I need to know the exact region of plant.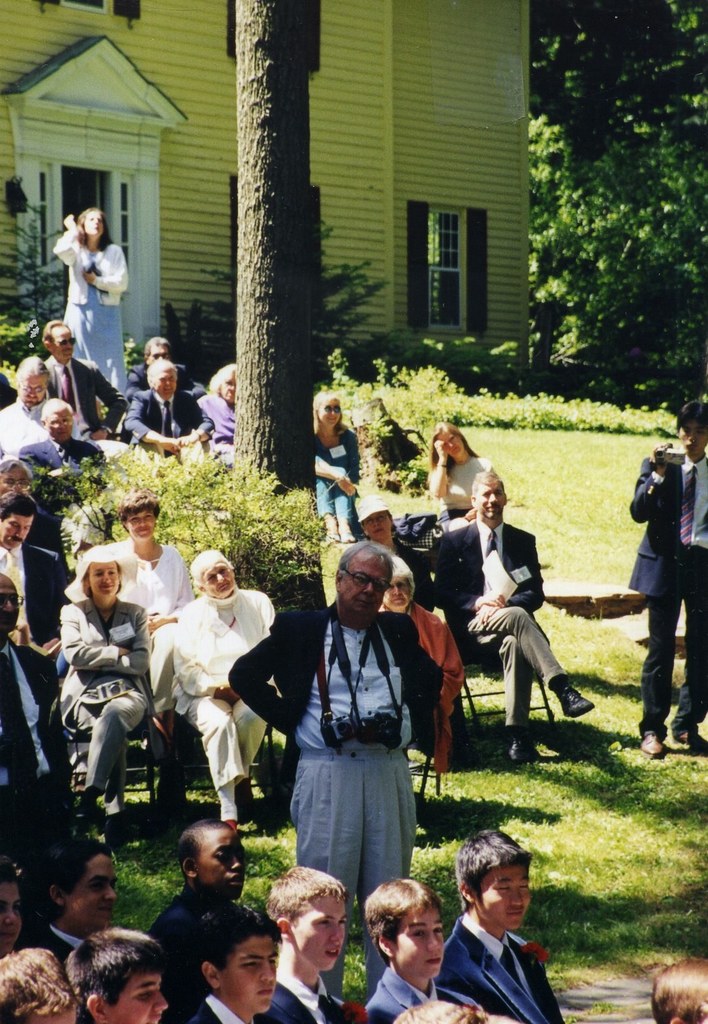
Region: bbox=(0, 194, 85, 378).
